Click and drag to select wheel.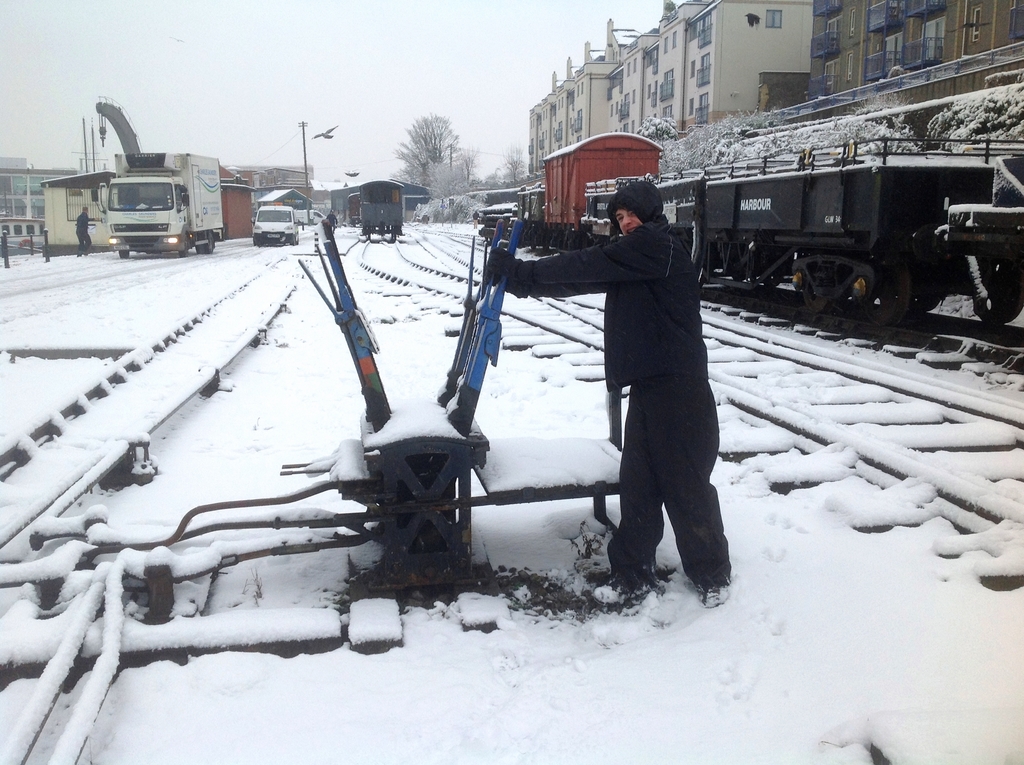
Selection: (x1=120, y1=249, x2=132, y2=255).
